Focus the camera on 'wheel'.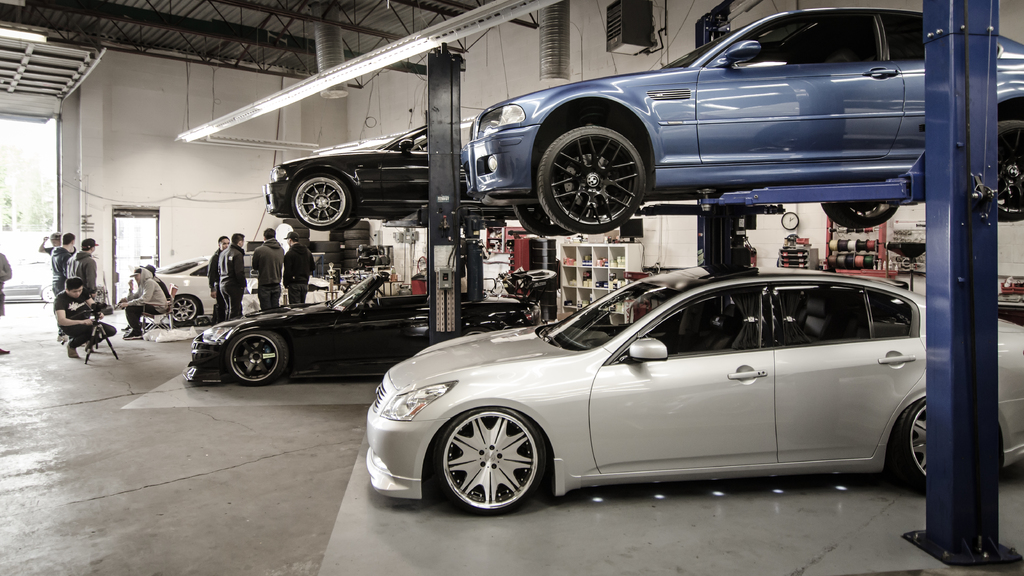
Focus region: x1=330, y1=228, x2=341, y2=233.
